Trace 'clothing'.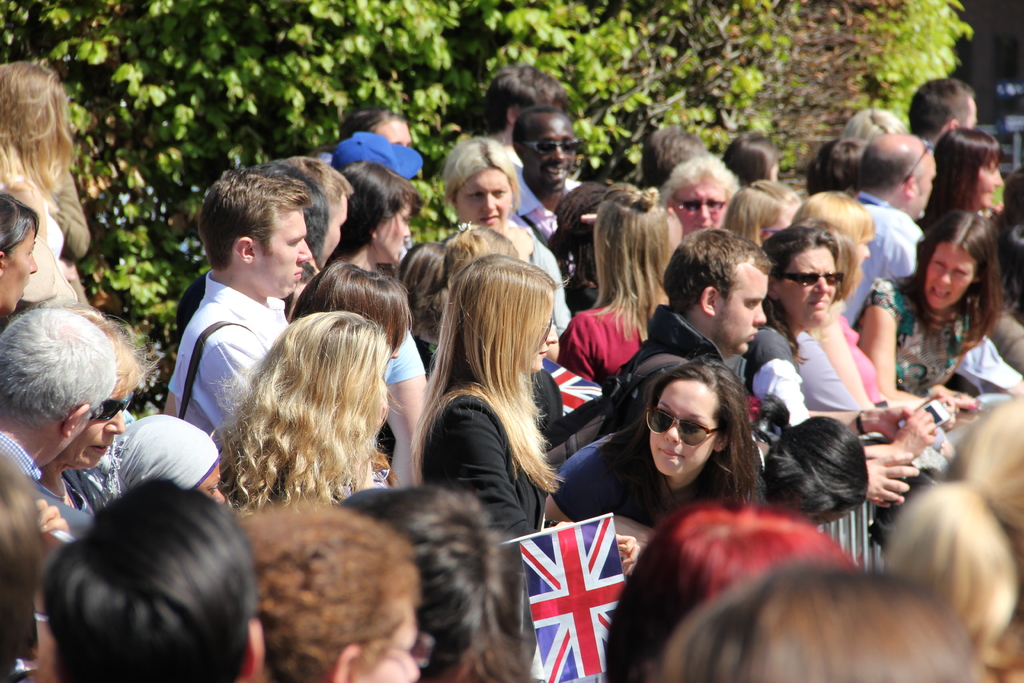
Traced to (x1=412, y1=386, x2=561, y2=545).
